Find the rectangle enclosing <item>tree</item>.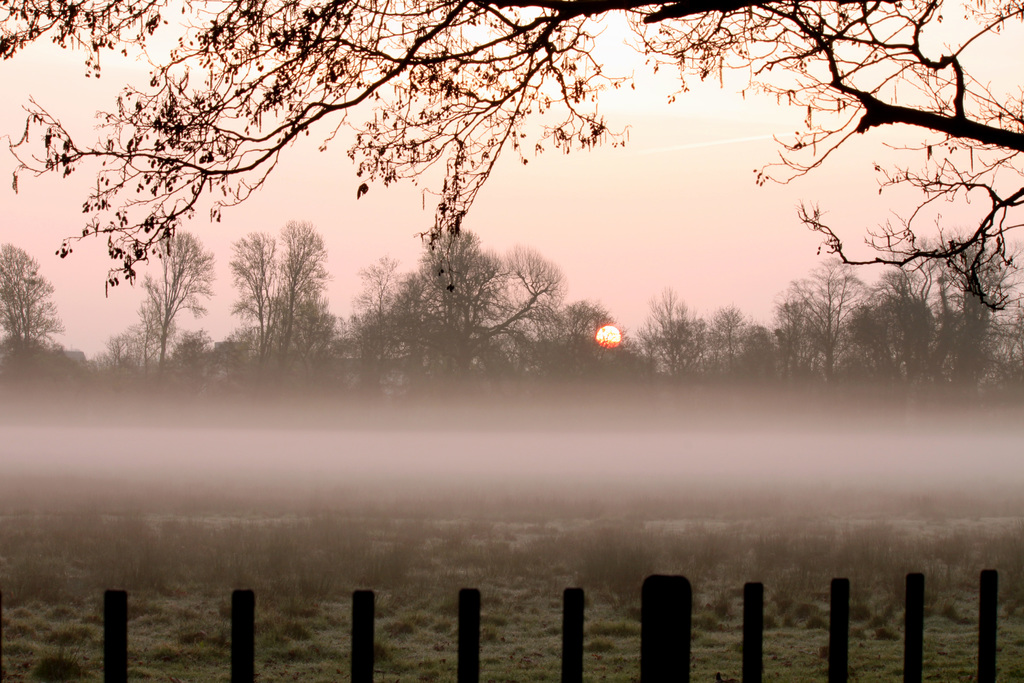
221/193/338/357.
